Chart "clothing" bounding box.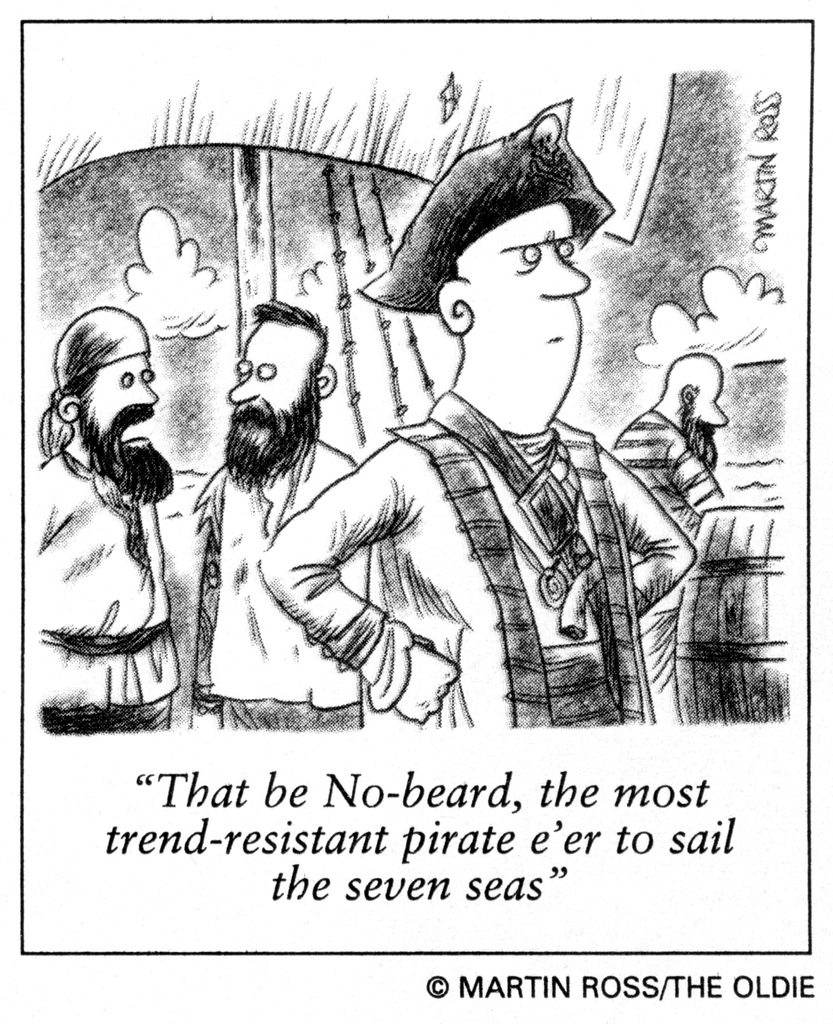
Charted: [left=250, top=303, right=669, bottom=730].
